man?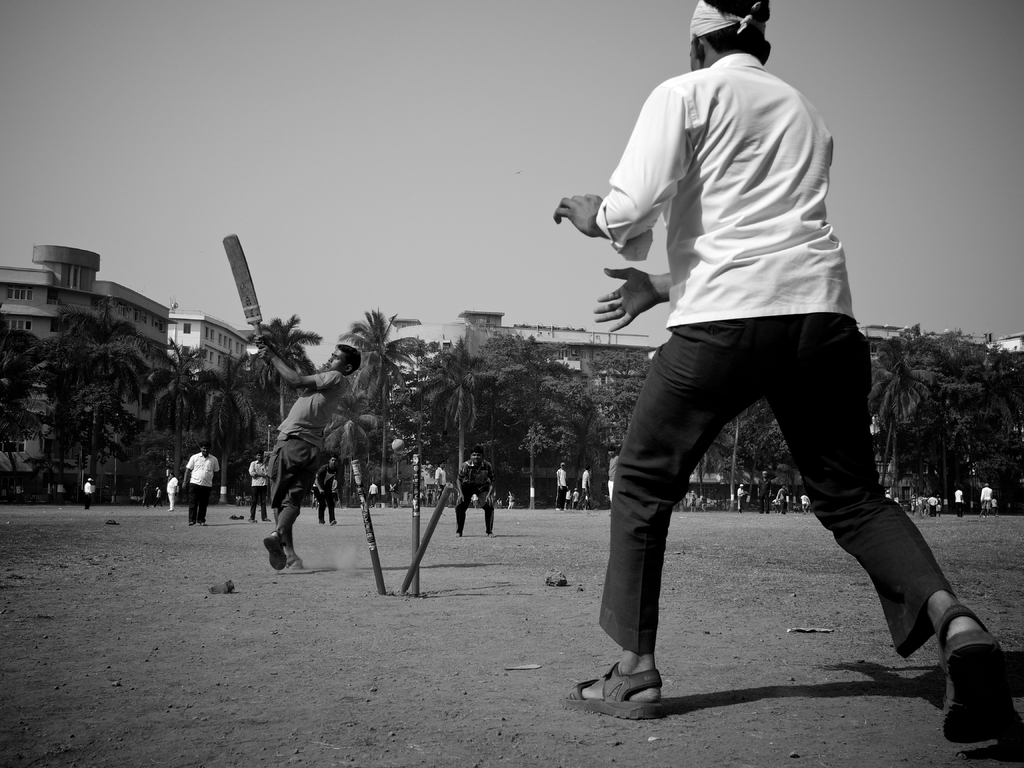
region(579, 468, 595, 508)
